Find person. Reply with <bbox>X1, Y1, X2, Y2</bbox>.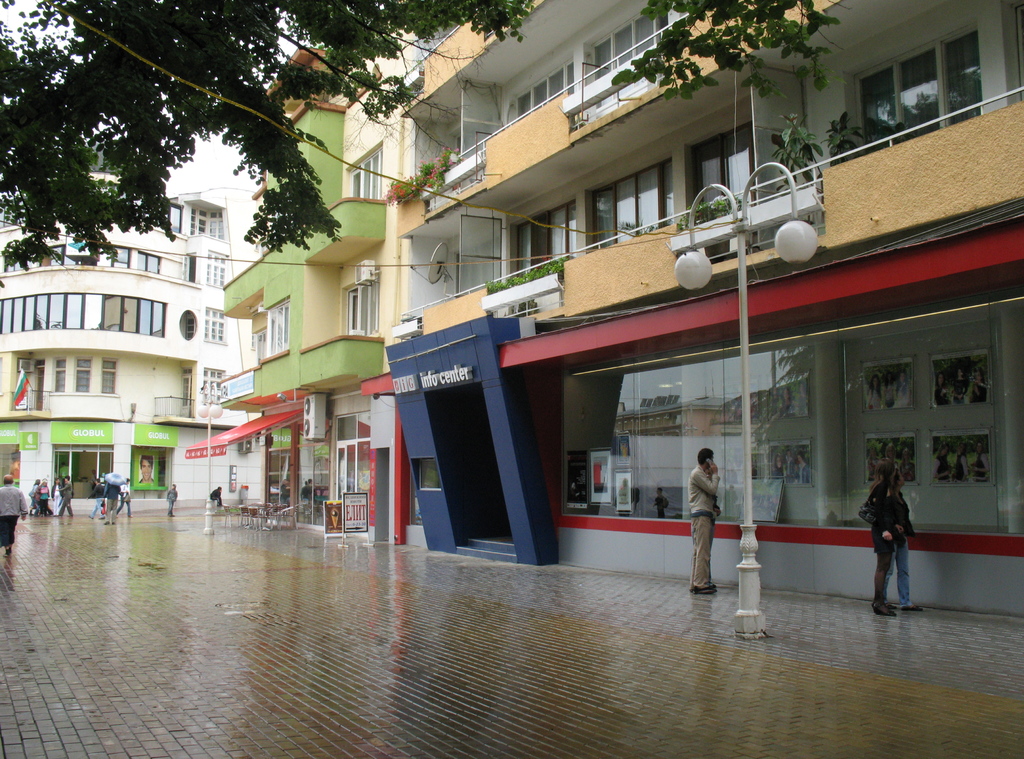
<bbox>971, 445, 990, 483</bbox>.
